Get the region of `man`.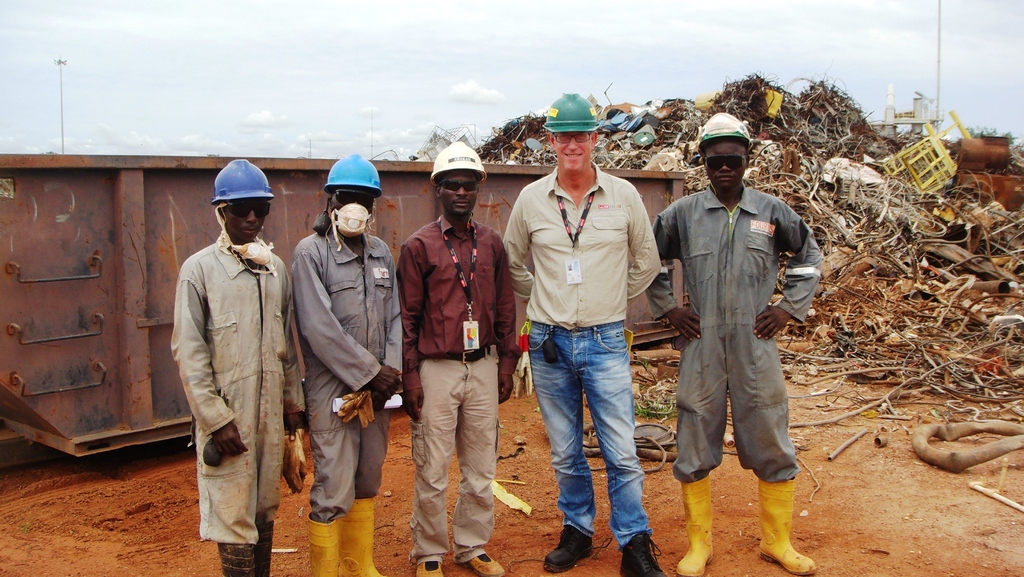
Rect(660, 103, 815, 561).
